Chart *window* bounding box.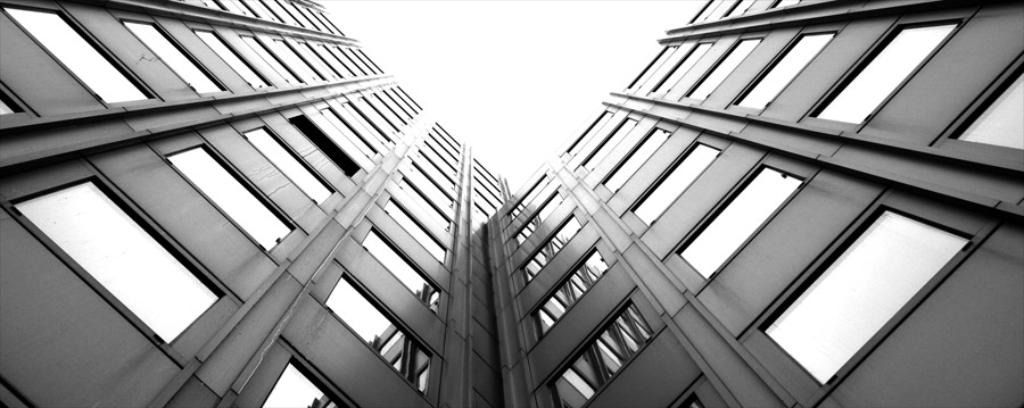
Charted: pyautogui.locateOnScreen(0, 85, 18, 136).
